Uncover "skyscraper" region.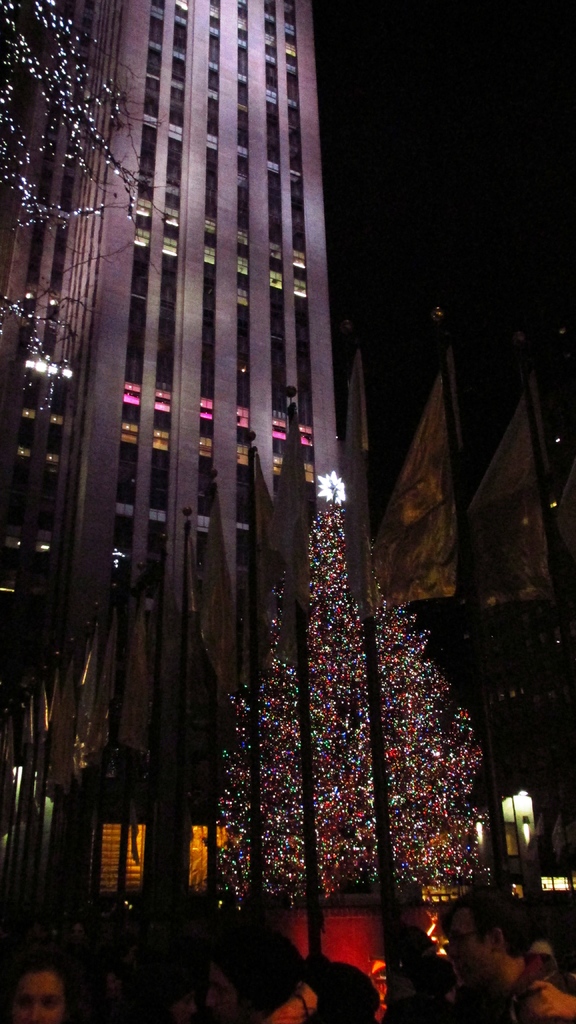
Uncovered: bbox(66, 0, 362, 552).
